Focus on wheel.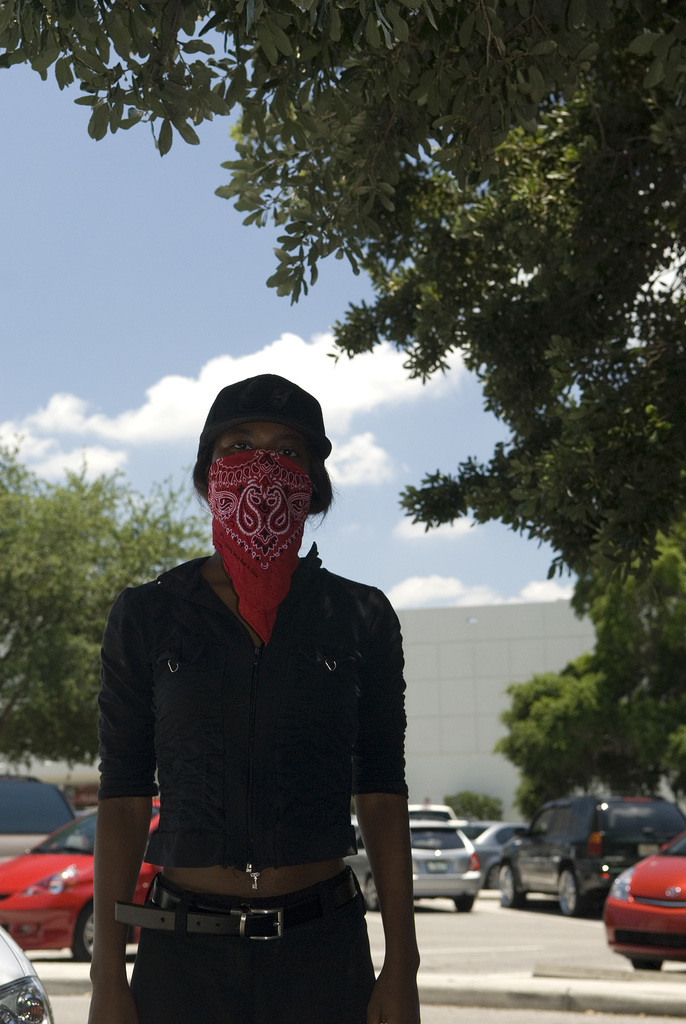
Focused at detection(499, 869, 527, 911).
